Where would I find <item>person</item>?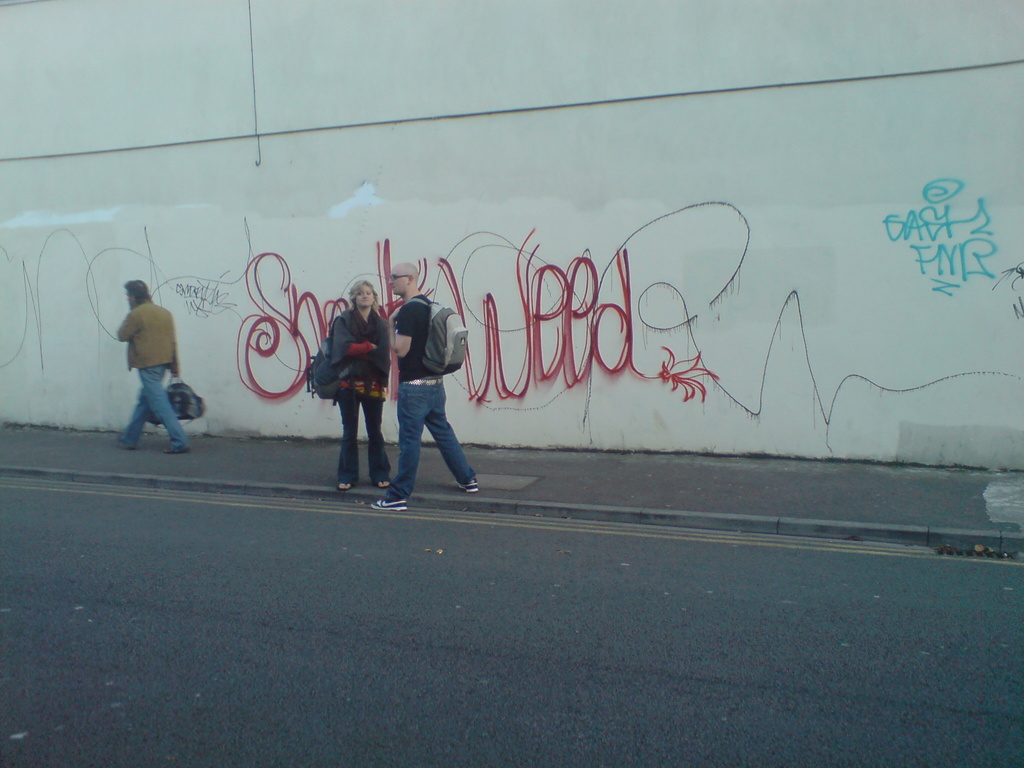
At (x1=367, y1=255, x2=481, y2=512).
